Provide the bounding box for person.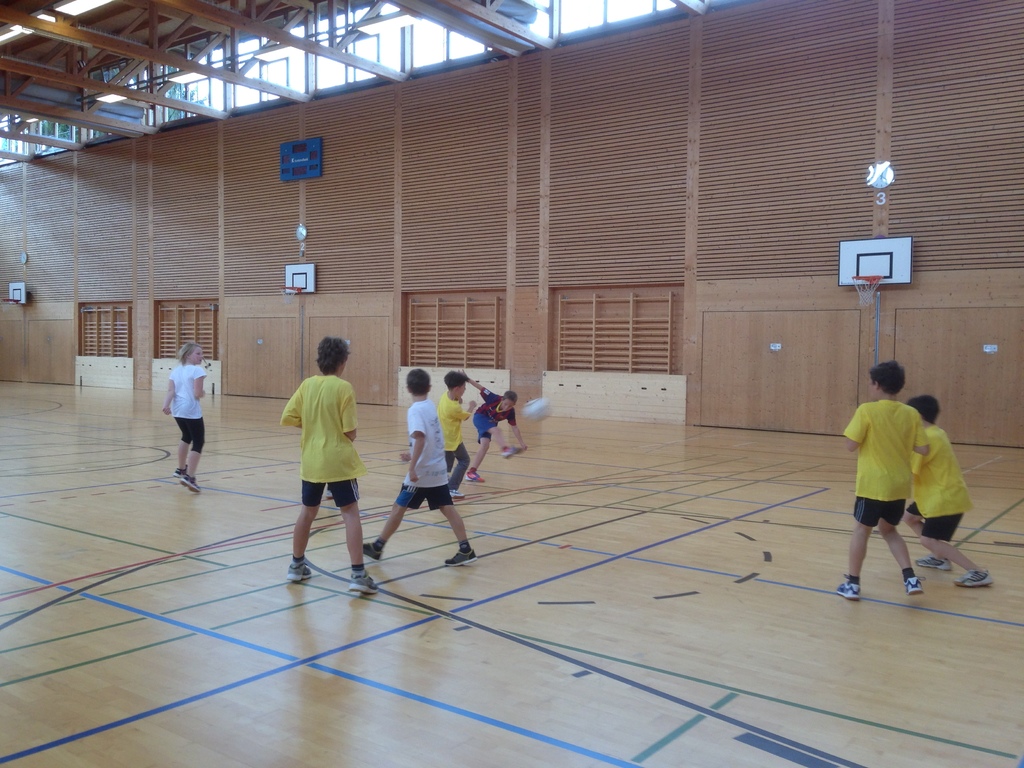
detection(280, 333, 381, 598).
